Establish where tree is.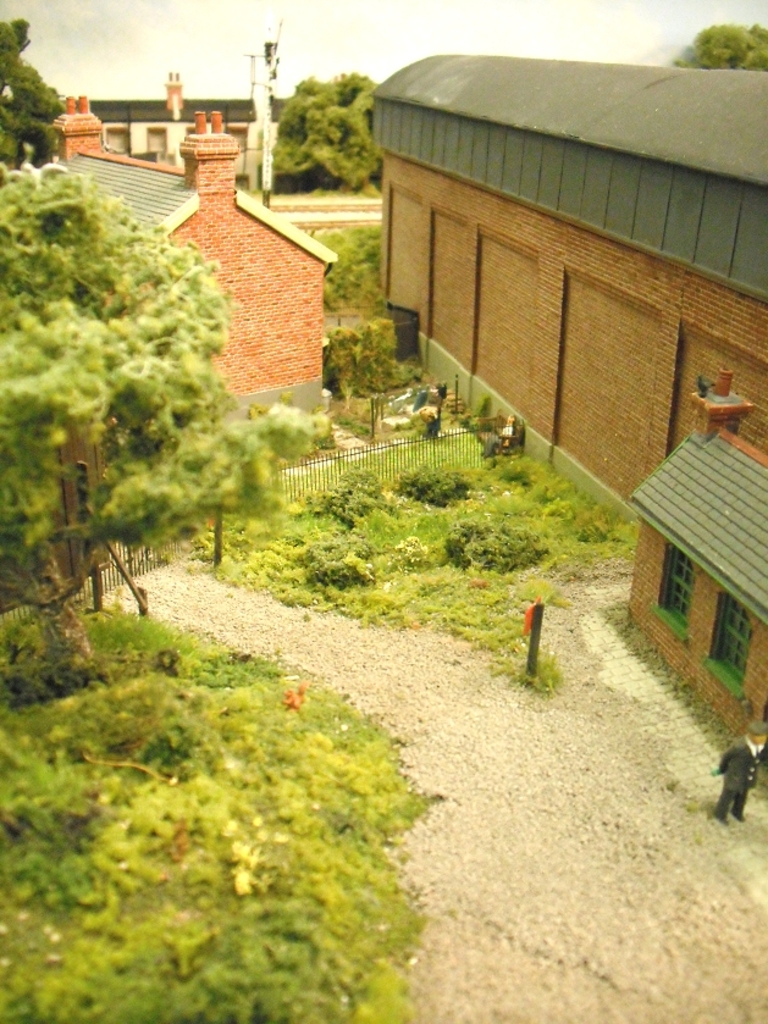
Established at <box>0,272,165,619</box>.
